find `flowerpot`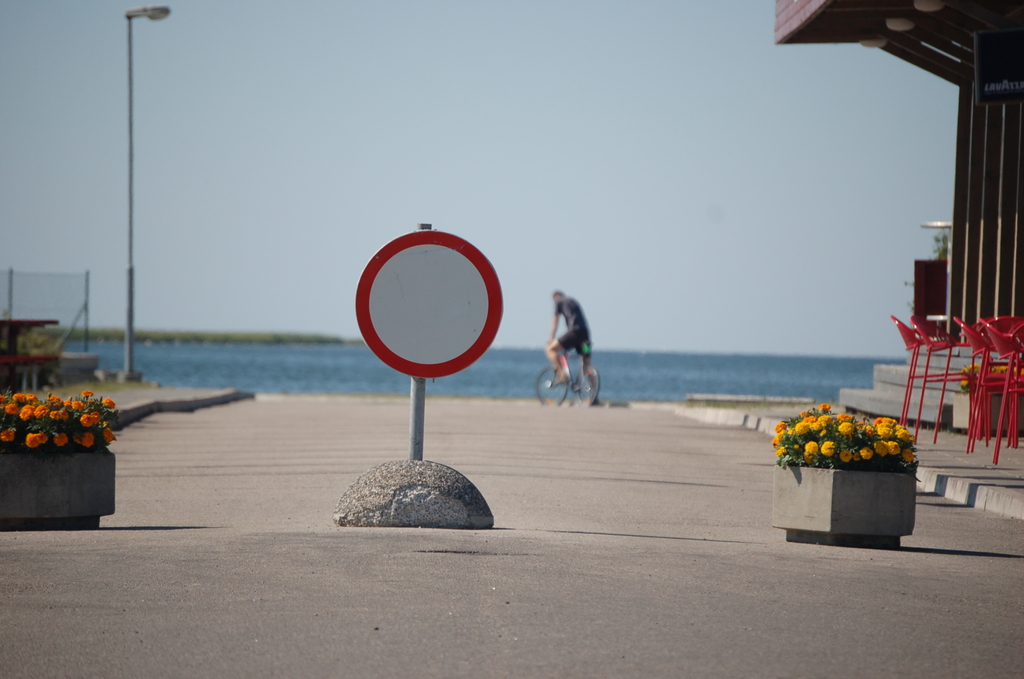
<bbox>774, 460, 918, 550</bbox>
